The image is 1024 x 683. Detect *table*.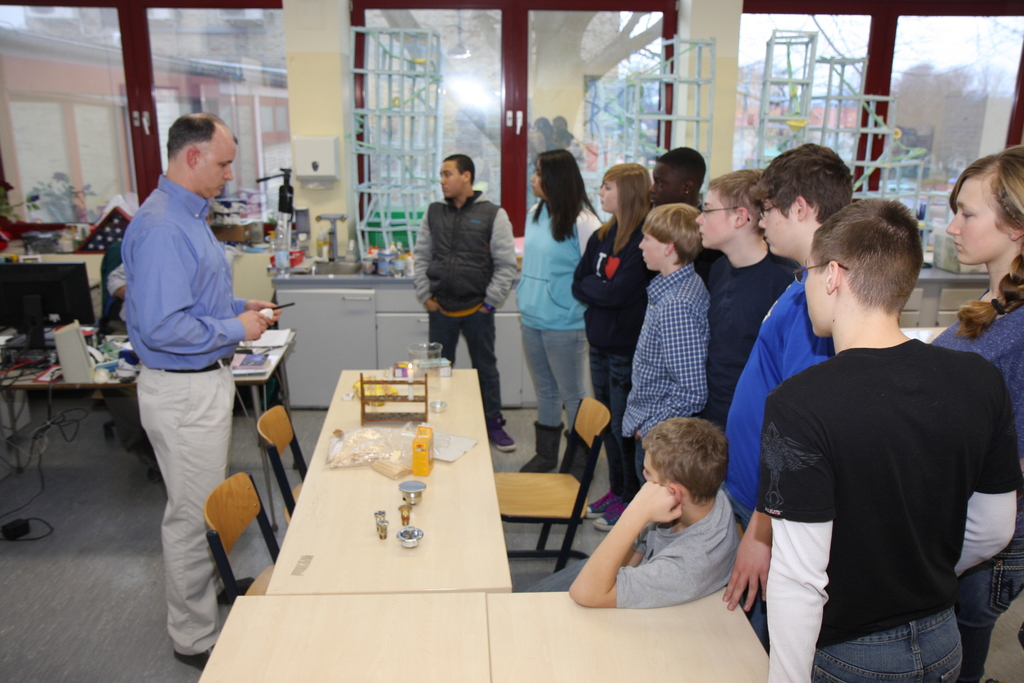
Detection: box=[252, 403, 512, 597].
